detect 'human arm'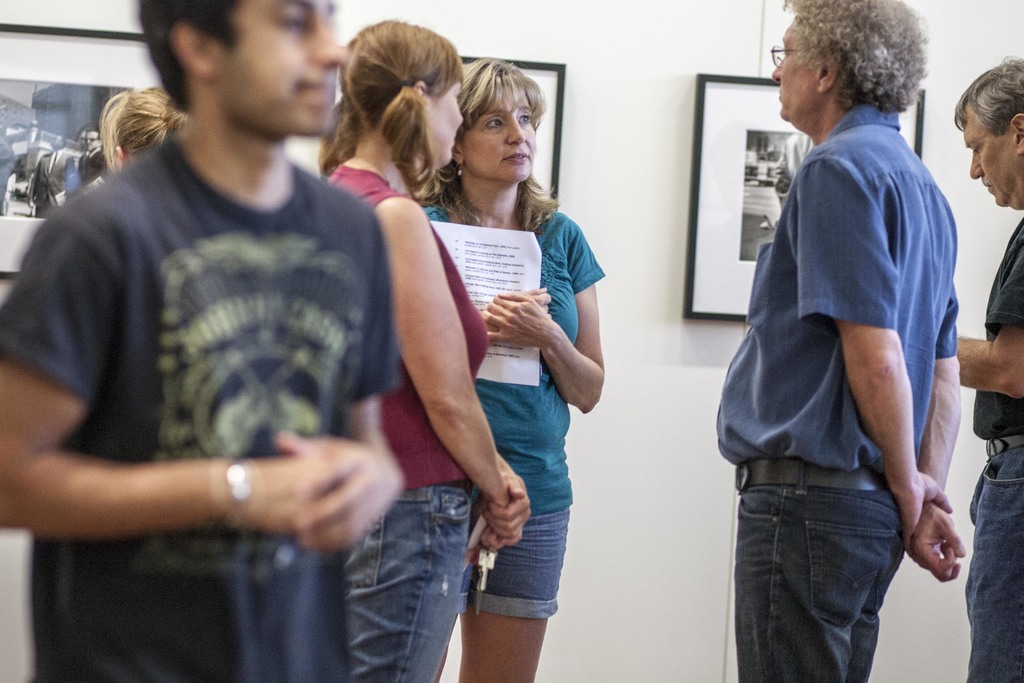
271,208,438,565
